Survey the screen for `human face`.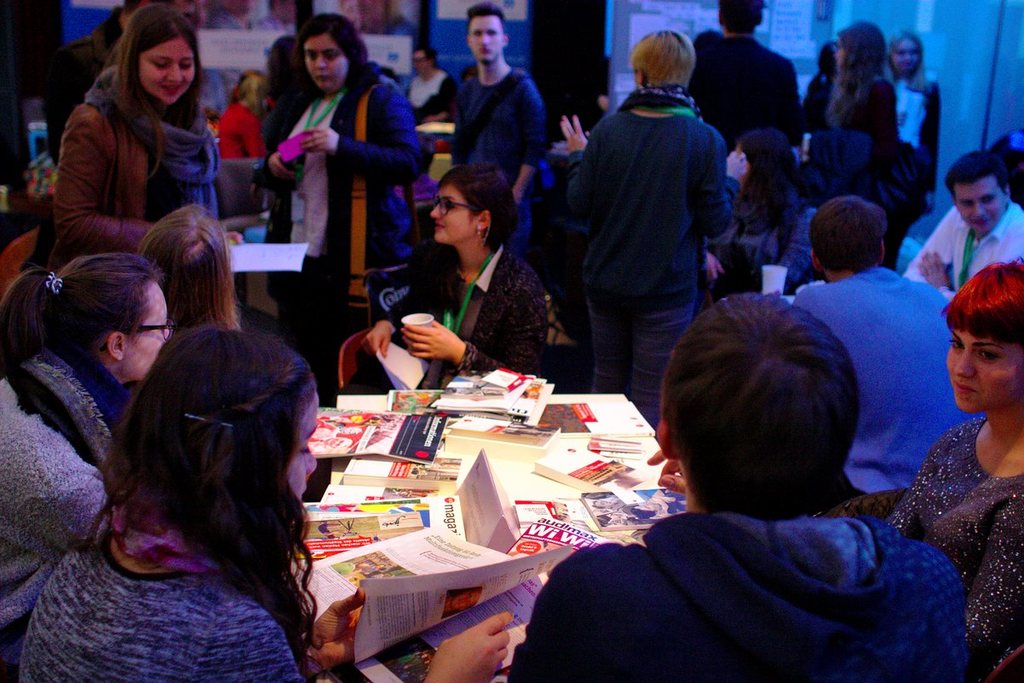
Survey found: <box>949,325,1022,415</box>.
